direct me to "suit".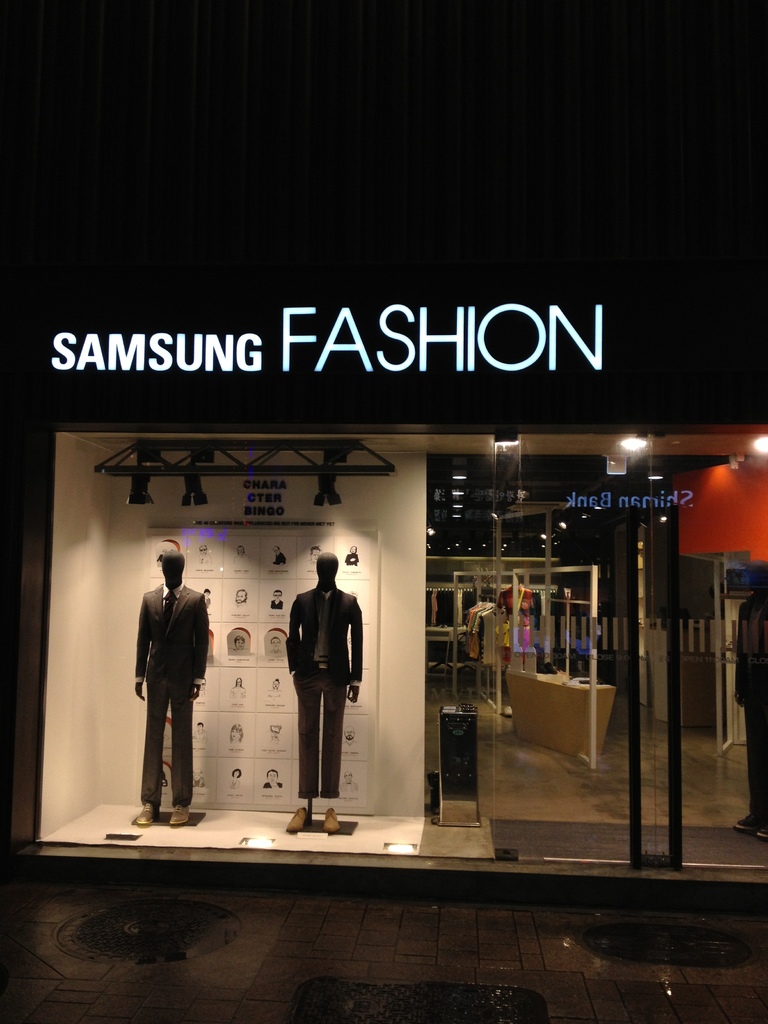
Direction: 129,584,206,808.
